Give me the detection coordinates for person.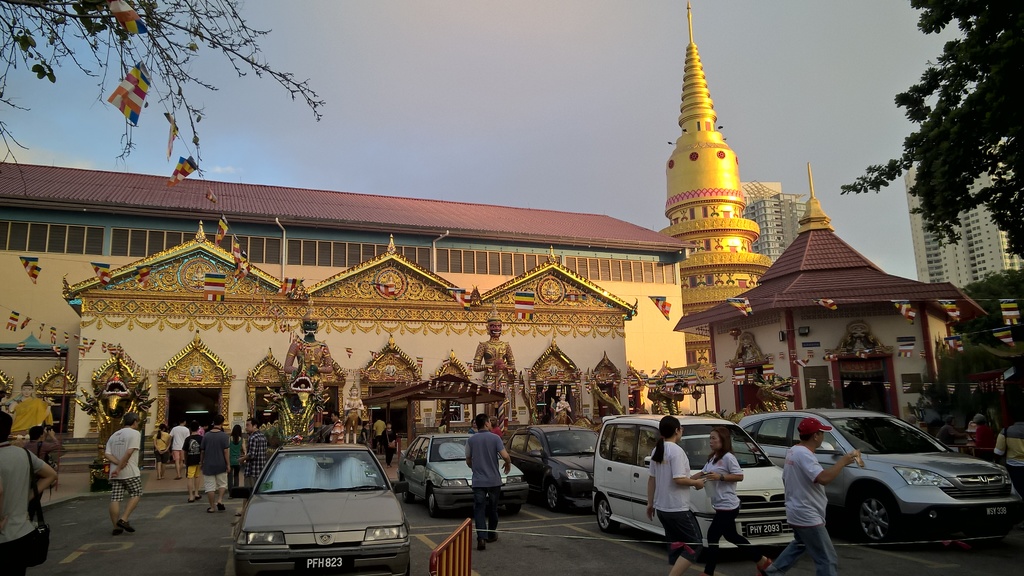
detection(709, 205, 719, 216).
